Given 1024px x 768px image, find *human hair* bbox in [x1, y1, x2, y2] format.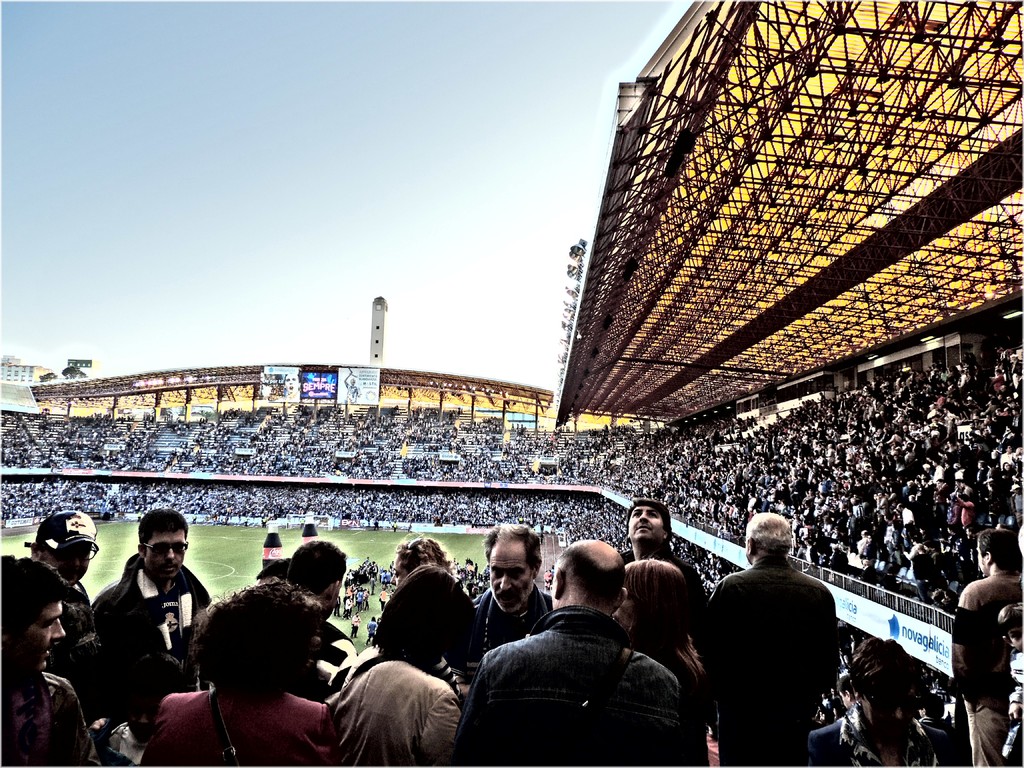
[394, 534, 460, 575].
